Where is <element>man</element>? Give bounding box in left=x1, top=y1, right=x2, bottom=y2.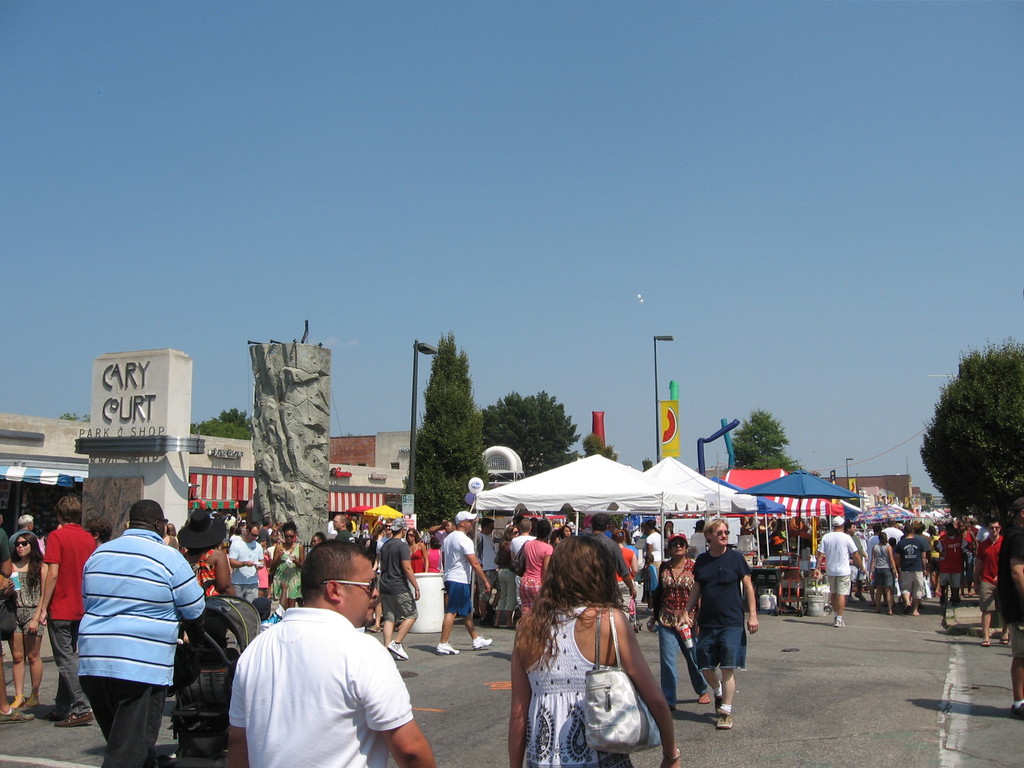
left=812, top=518, right=859, bottom=630.
